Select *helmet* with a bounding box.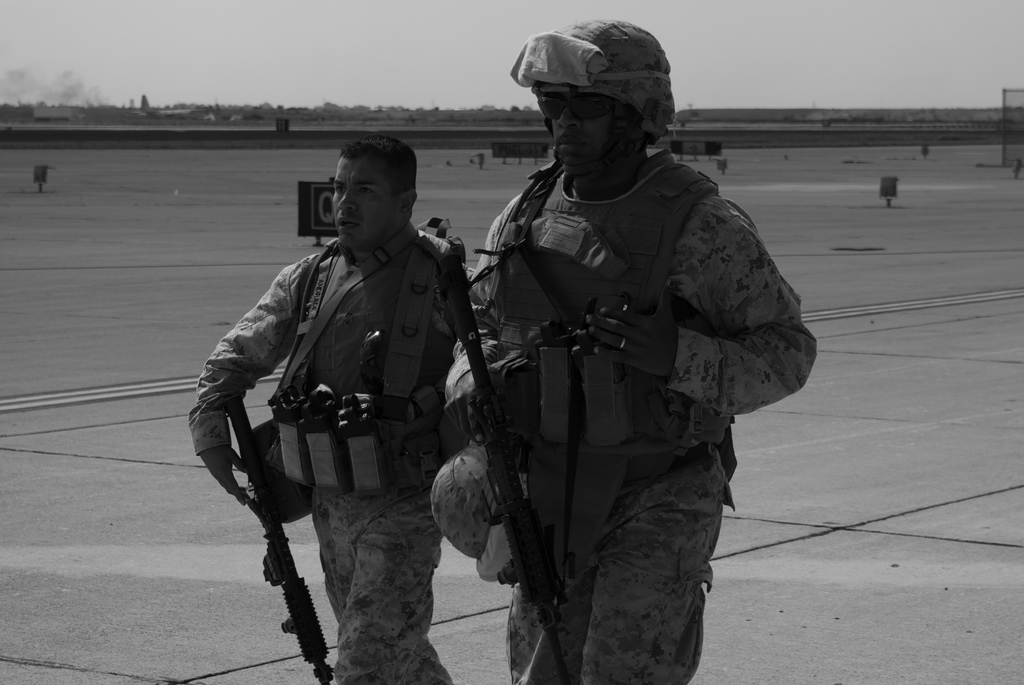
x1=428 y1=435 x2=499 y2=560.
